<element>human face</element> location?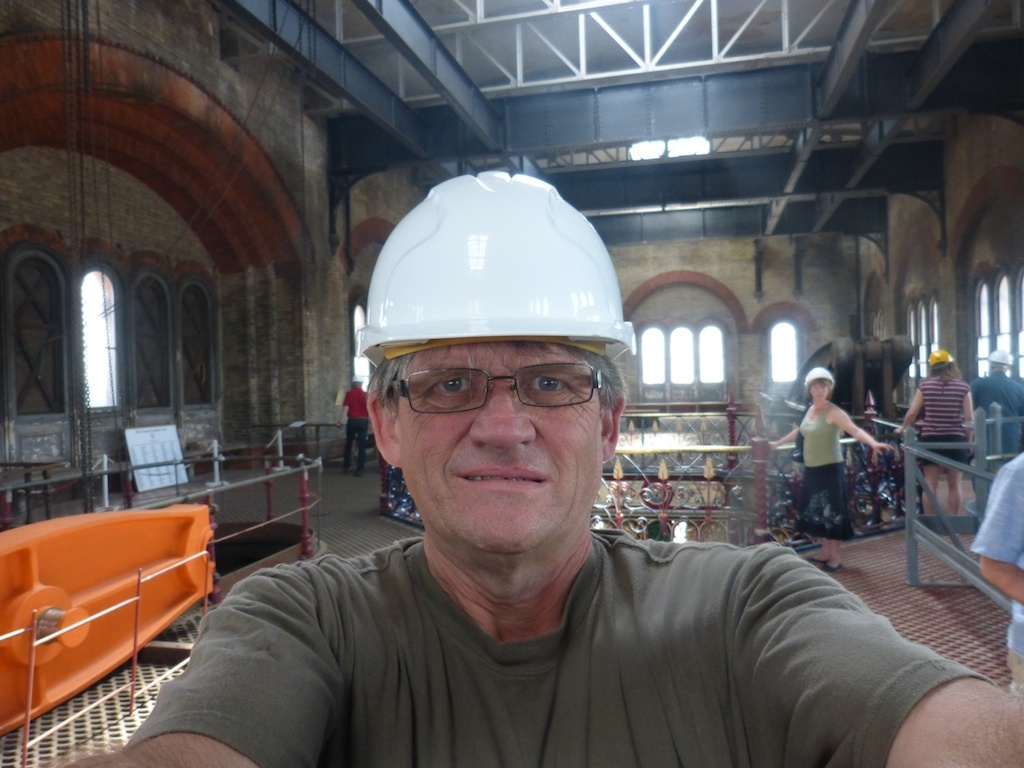
[393, 339, 600, 567]
